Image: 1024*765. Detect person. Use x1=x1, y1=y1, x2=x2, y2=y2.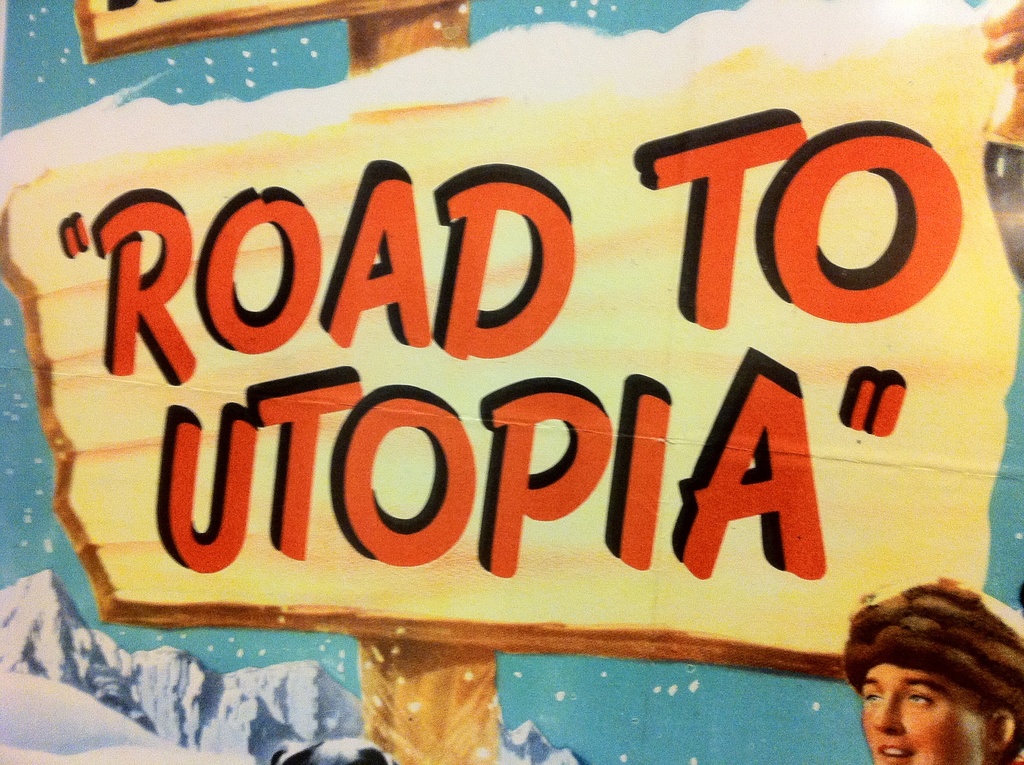
x1=838, y1=574, x2=1023, y2=764.
